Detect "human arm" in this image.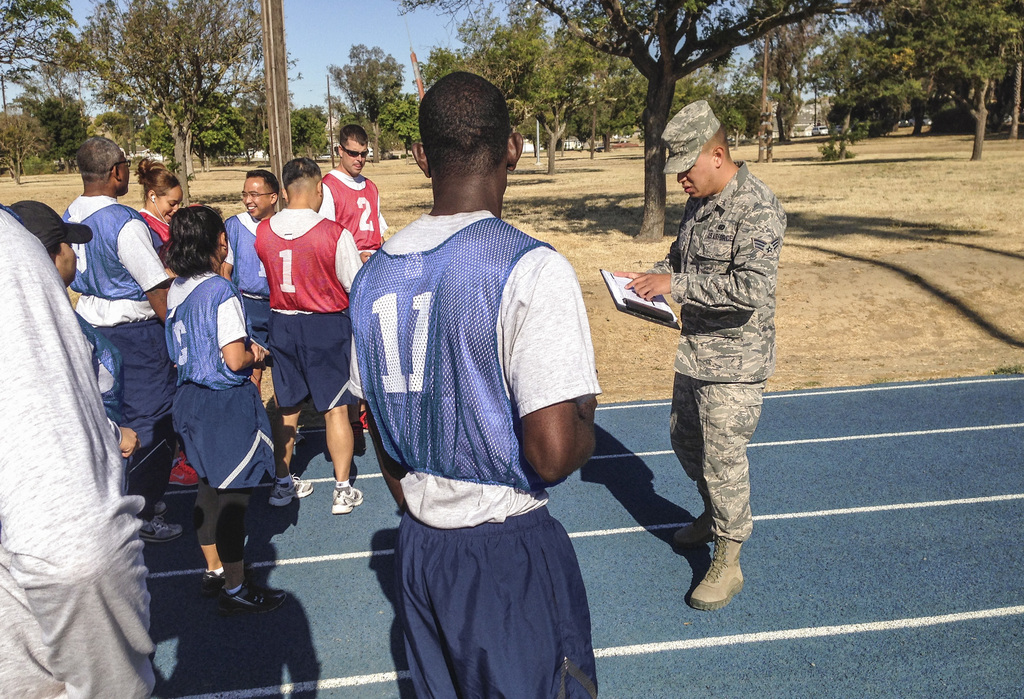
Detection: x1=321, y1=172, x2=342, y2=232.
